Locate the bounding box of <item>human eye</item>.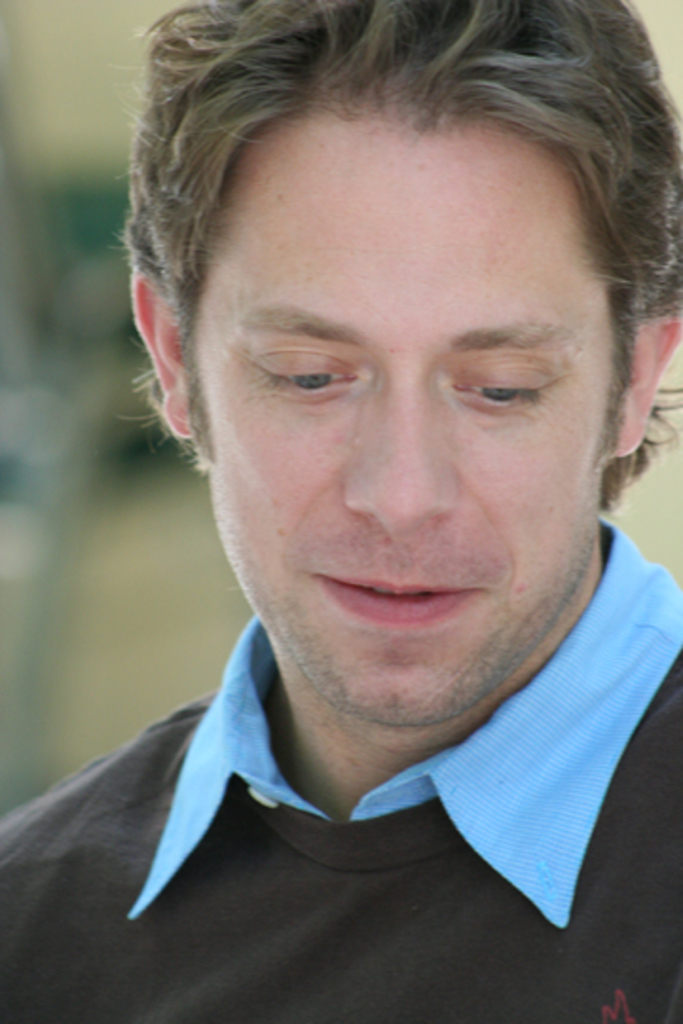
Bounding box: 440 357 558 417.
